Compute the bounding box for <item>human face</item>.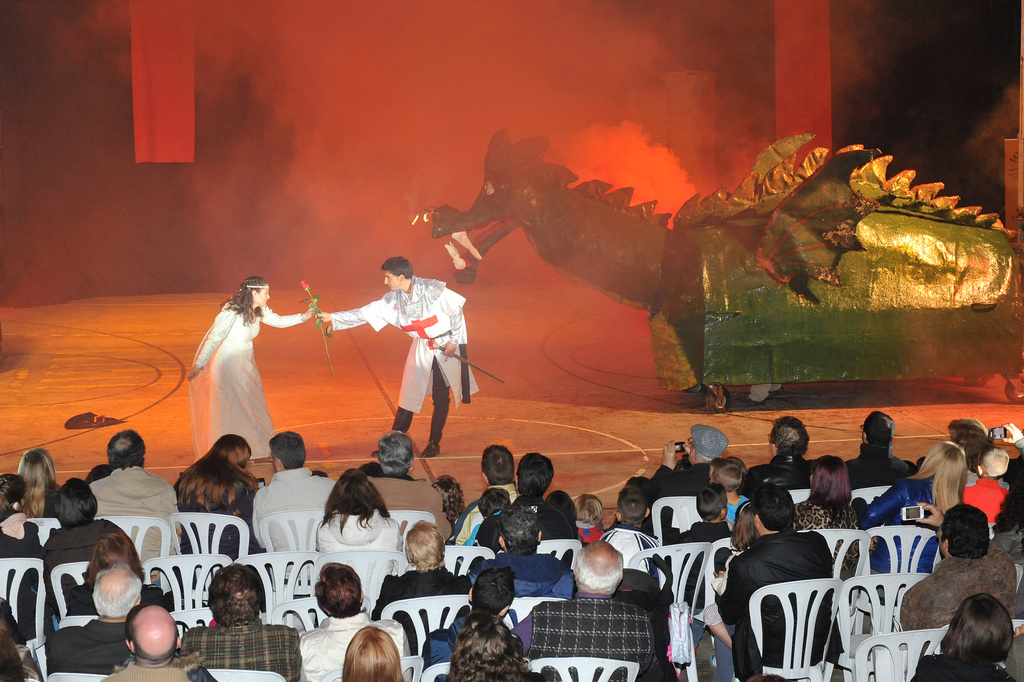
(x1=257, y1=283, x2=268, y2=307).
